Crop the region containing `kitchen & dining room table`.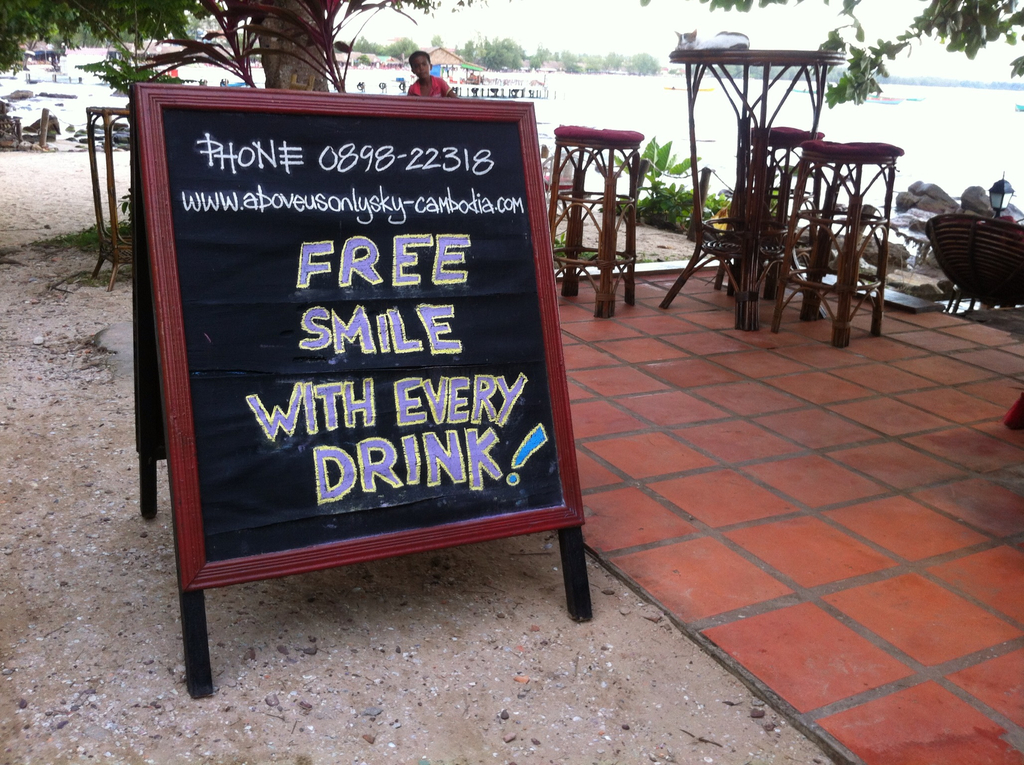
Crop region: x1=668, y1=41, x2=849, y2=333.
